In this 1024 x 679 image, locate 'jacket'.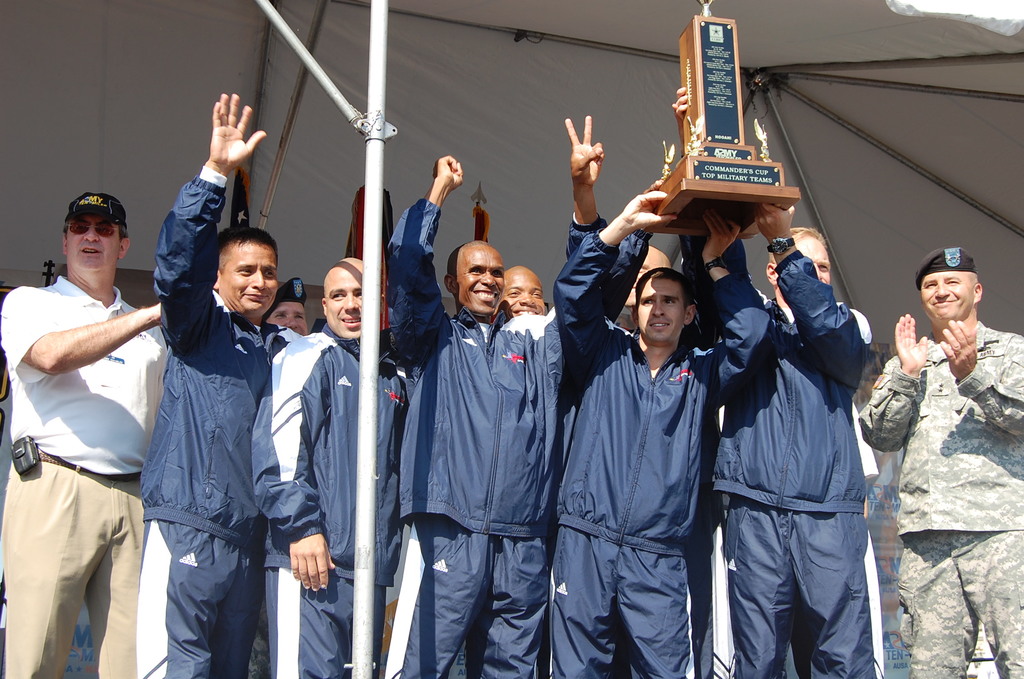
Bounding box: (141,171,276,548).
